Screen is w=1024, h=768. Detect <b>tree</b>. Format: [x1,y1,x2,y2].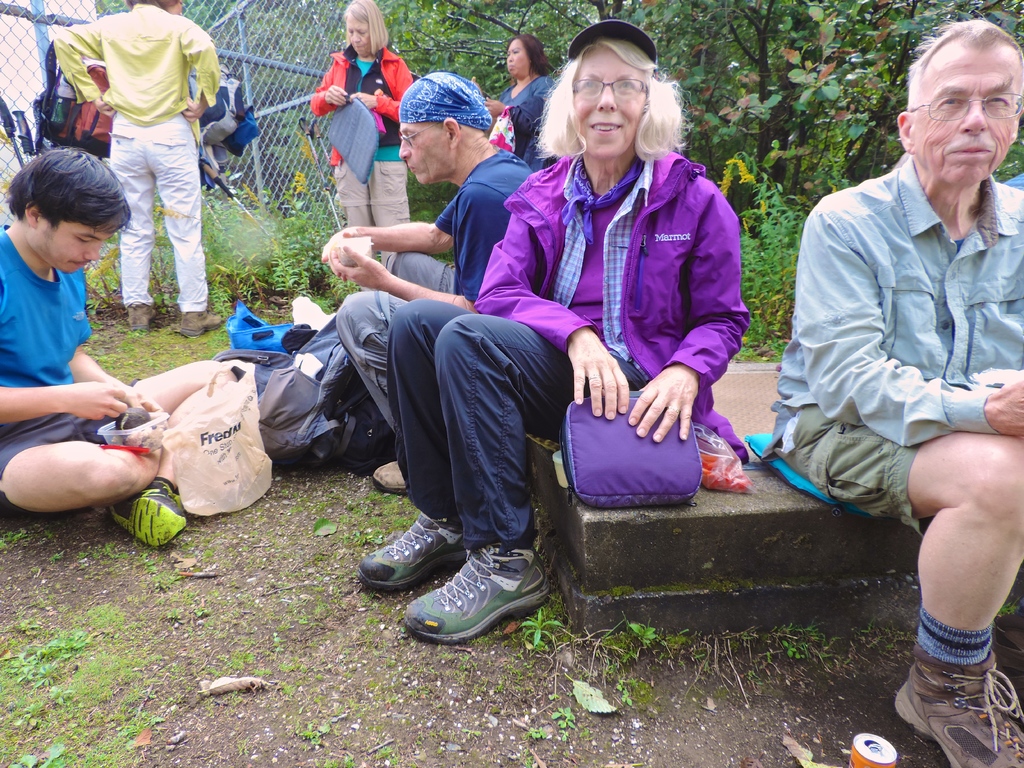
[102,4,351,214].
